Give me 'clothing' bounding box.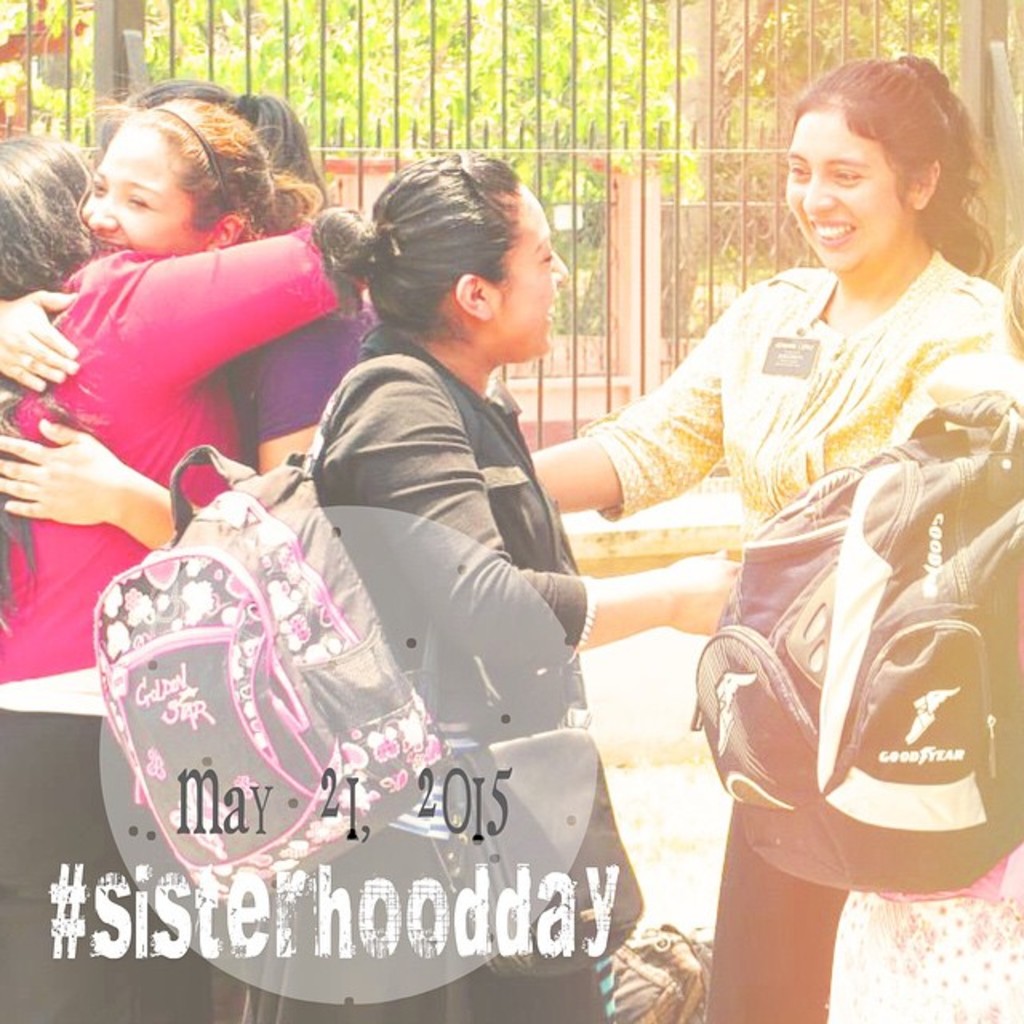
box(302, 346, 613, 1022).
